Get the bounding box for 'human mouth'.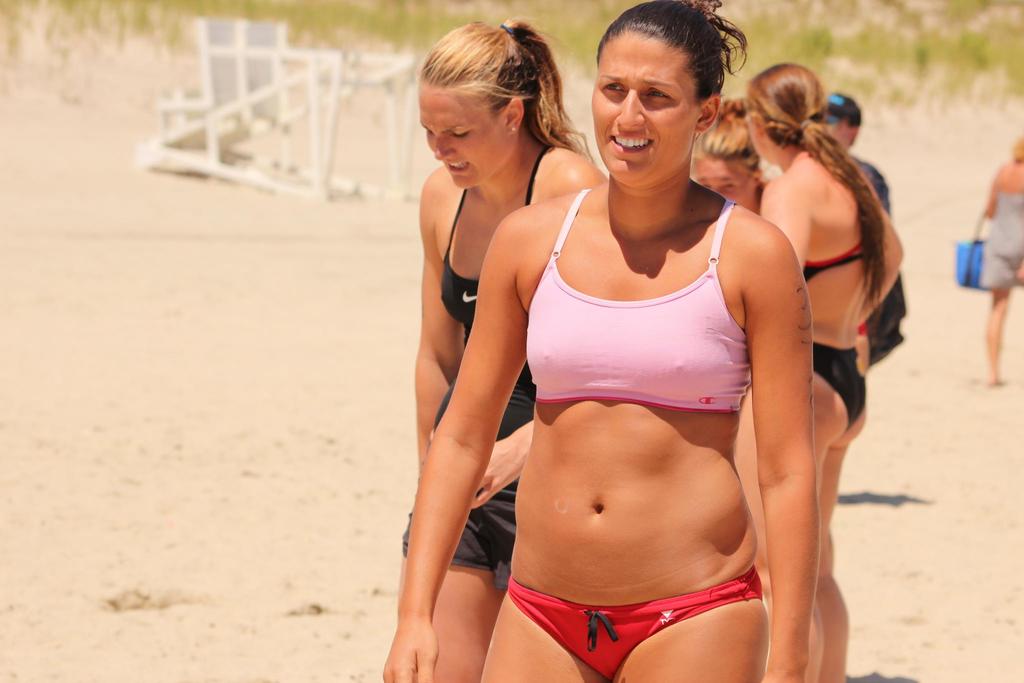
rect(609, 134, 655, 154).
